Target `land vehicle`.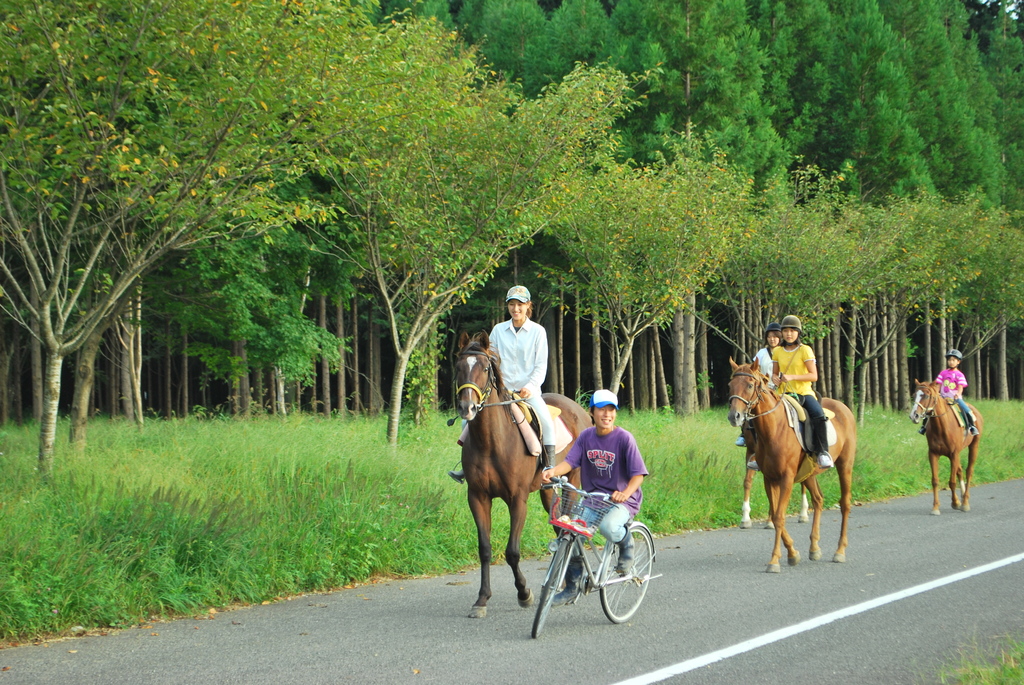
Target region: <bbox>514, 480, 666, 634</bbox>.
